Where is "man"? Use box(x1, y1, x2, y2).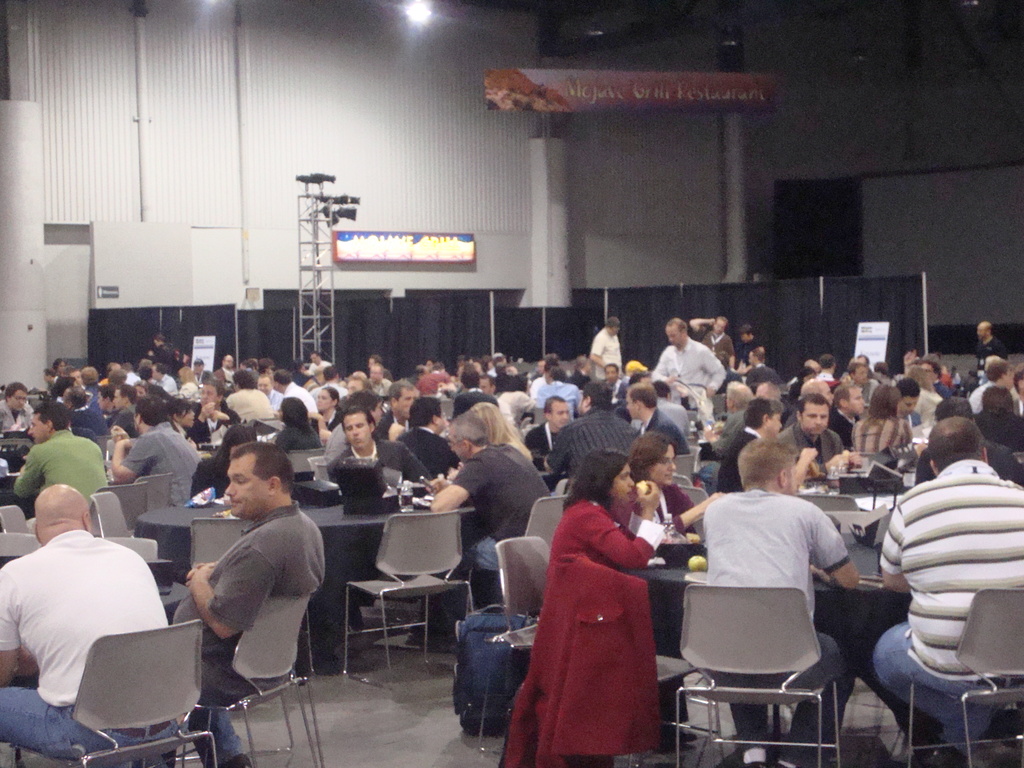
box(896, 348, 948, 402).
